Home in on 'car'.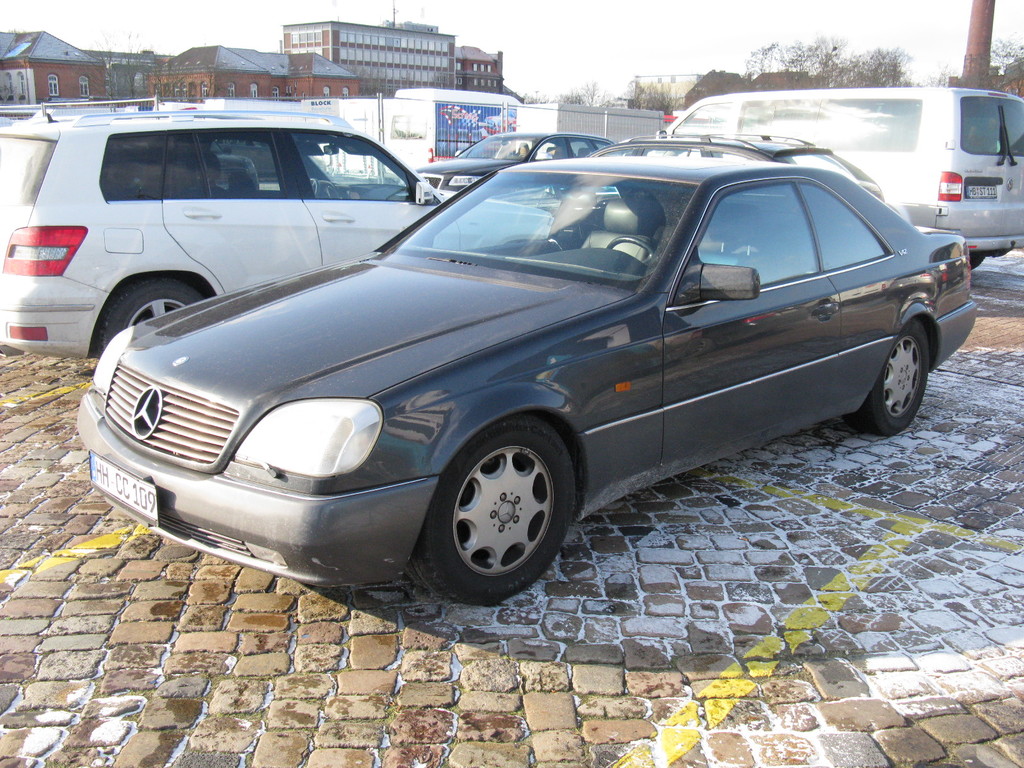
Homed in at x1=589, y1=132, x2=886, y2=207.
